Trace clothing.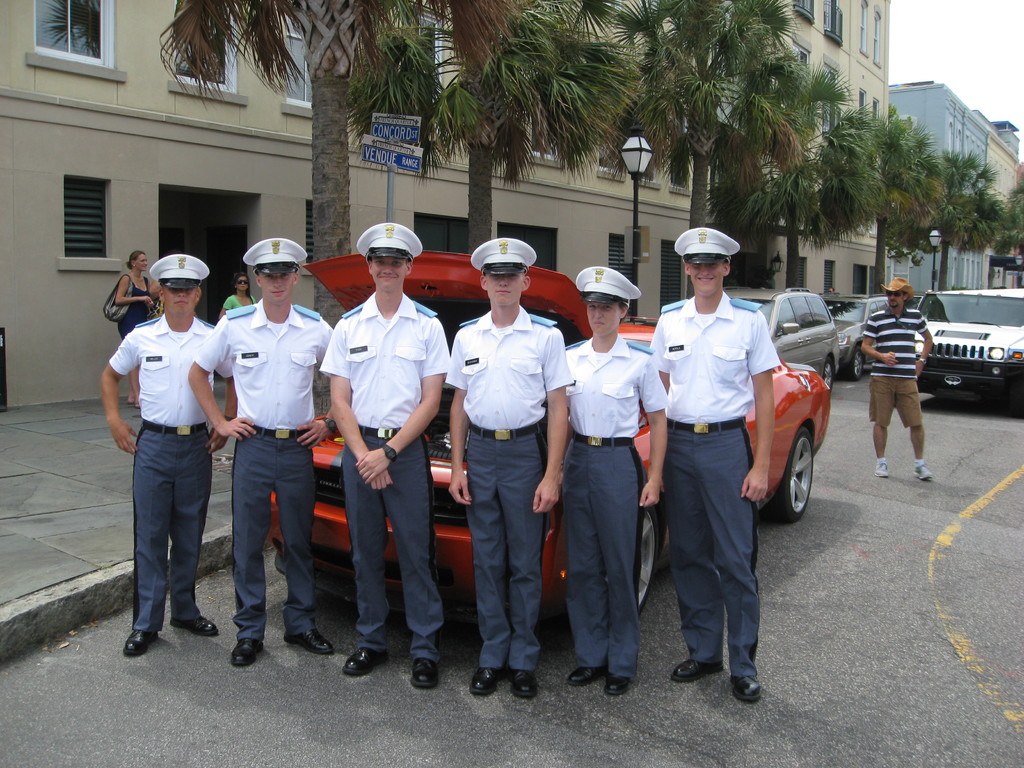
Traced to box(195, 307, 348, 630).
